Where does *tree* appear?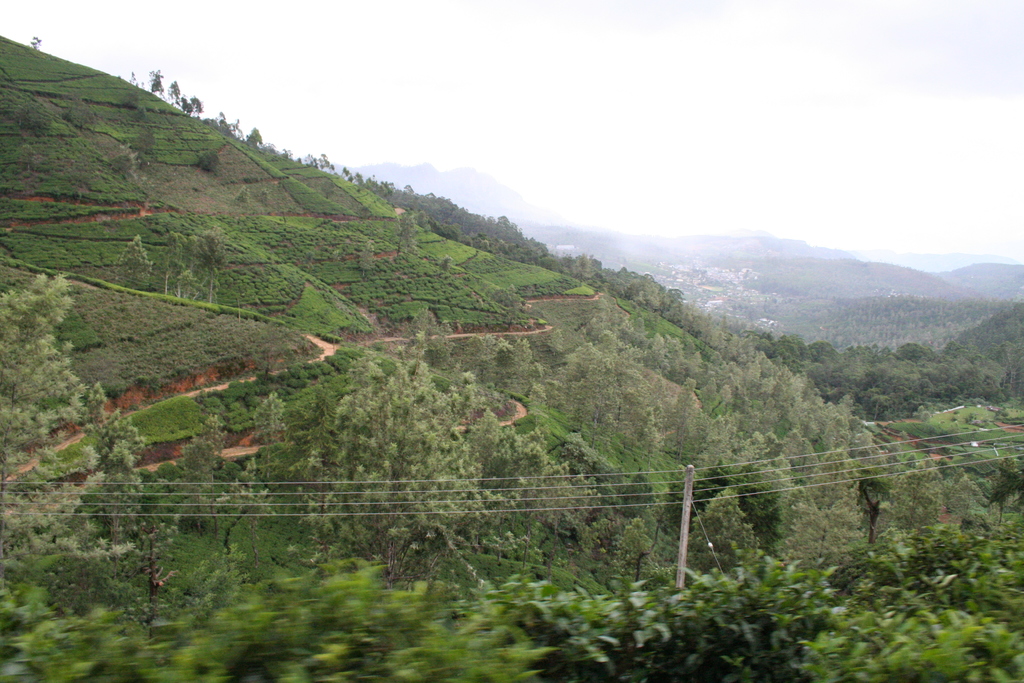
Appears at [x1=5, y1=227, x2=105, y2=495].
